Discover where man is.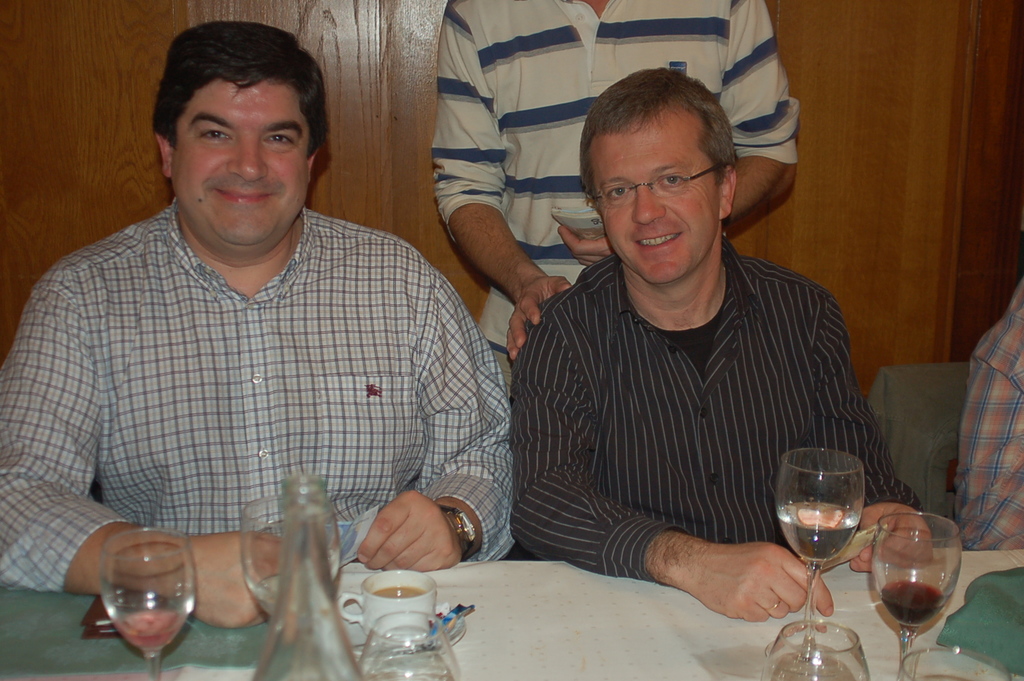
Discovered at [left=431, top=0, right=799, bottom=375].
